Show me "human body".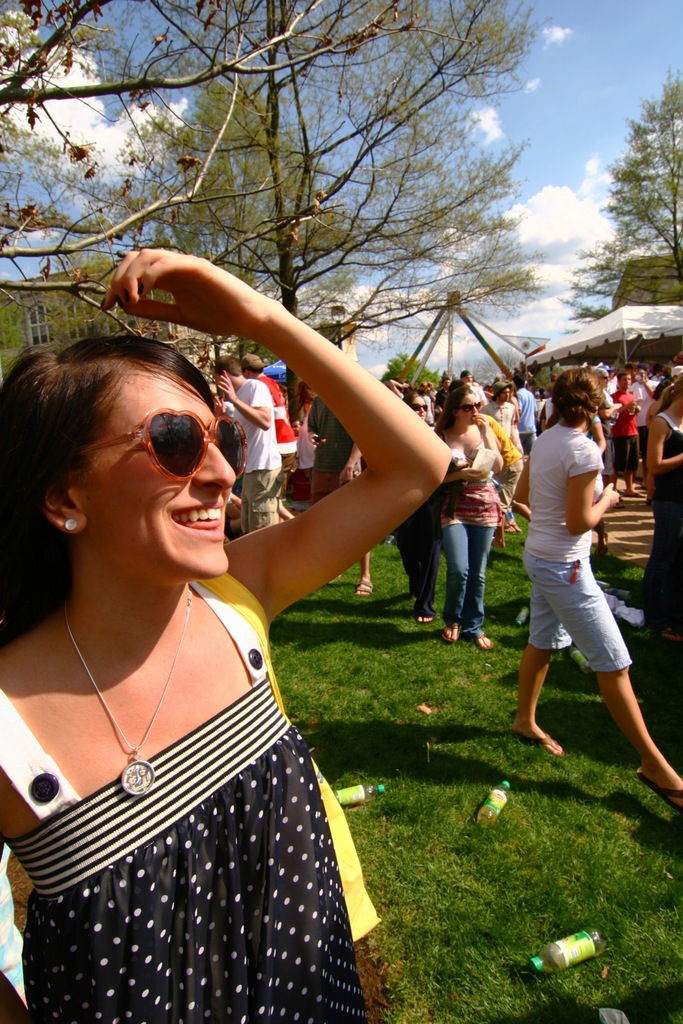
"human body" is here: x1=304 y1=395 x2=370 y2=598.
